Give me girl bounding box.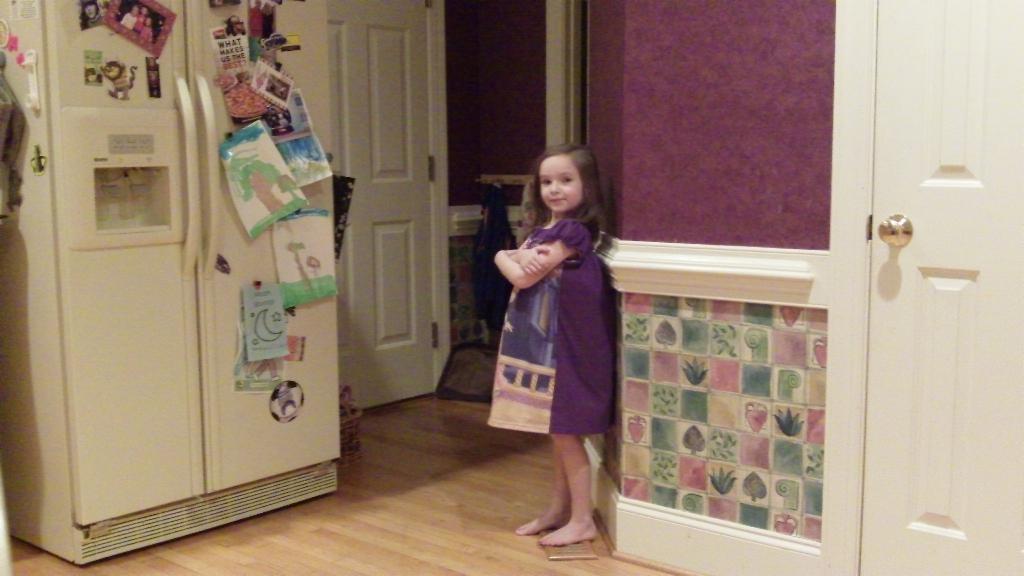
<box>490,142,607,545</box>.
